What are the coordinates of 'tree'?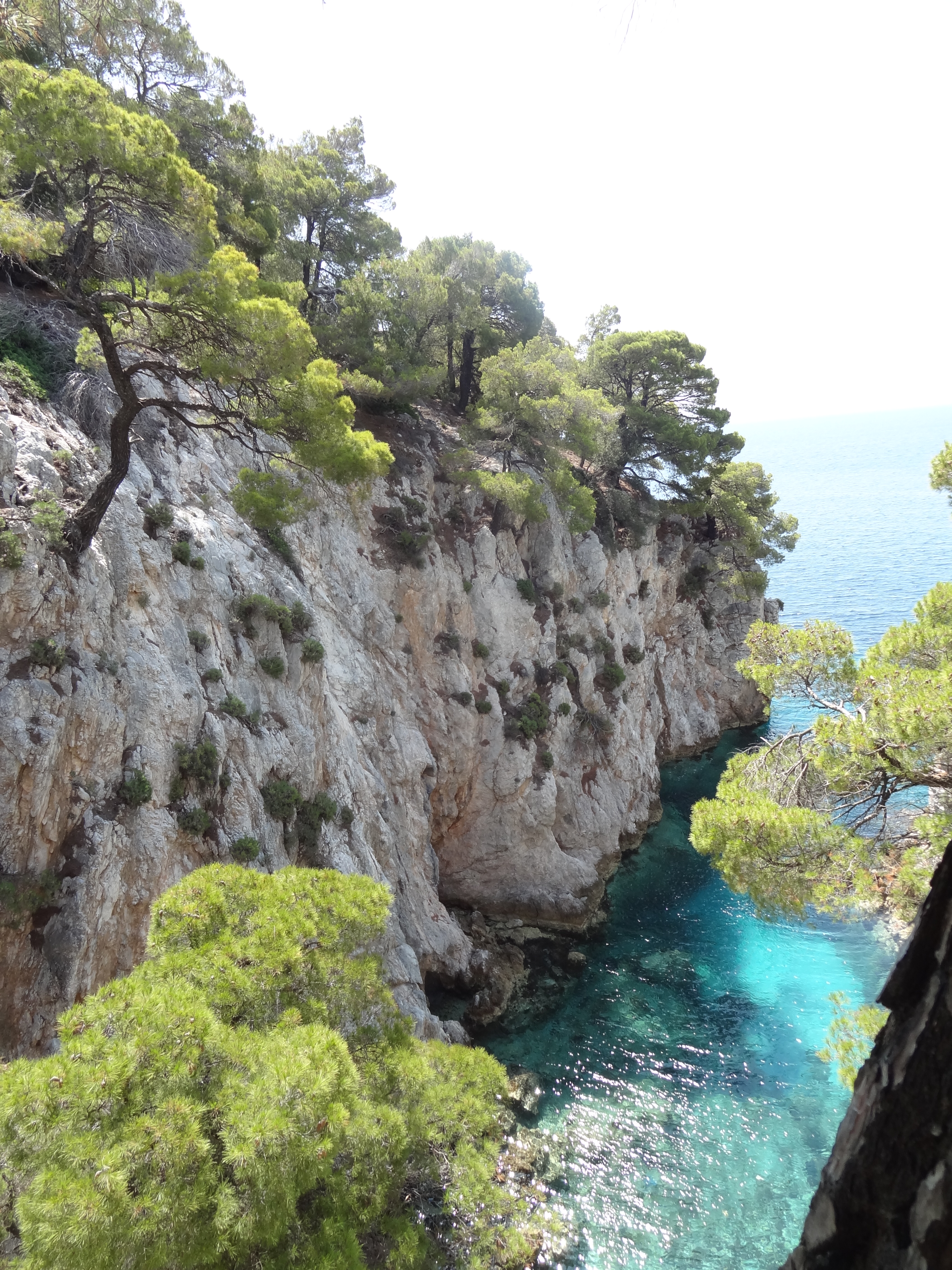
<box>2,0,62,30</box>.
